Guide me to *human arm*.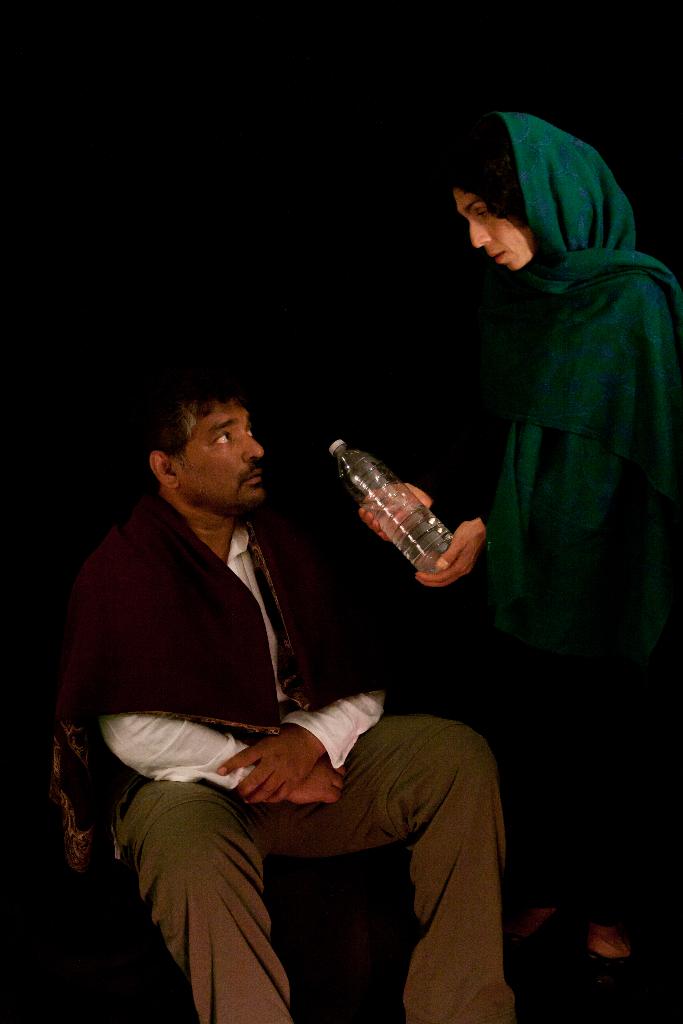
Guidance: (left=349, top=419, right=516, bottom=548).
